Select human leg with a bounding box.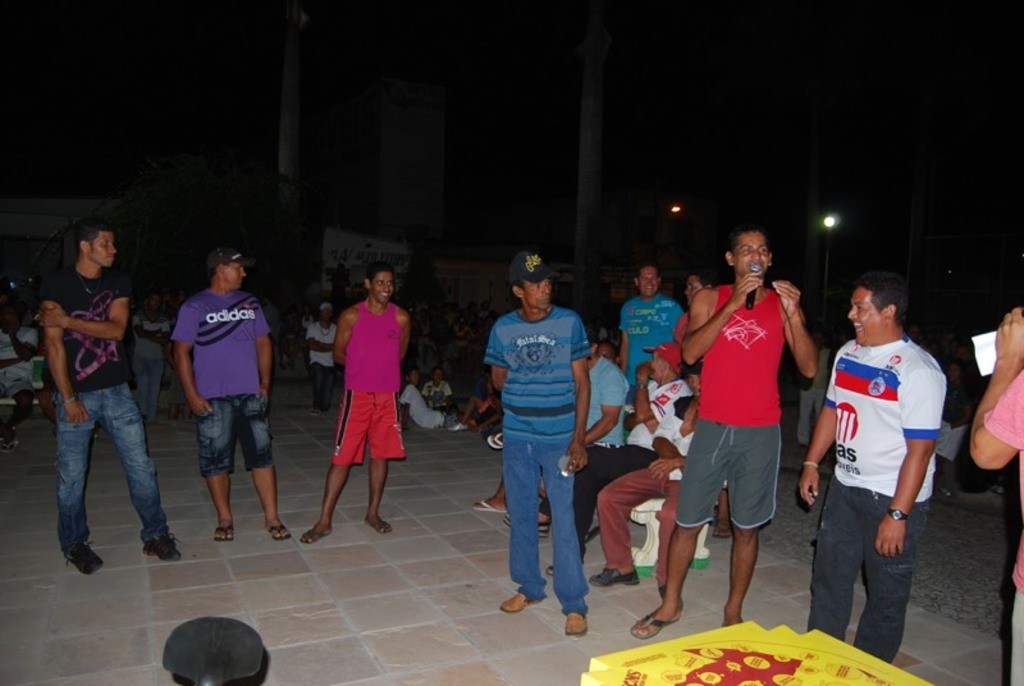
[left=0, top=374, right=32, bottom=445].
